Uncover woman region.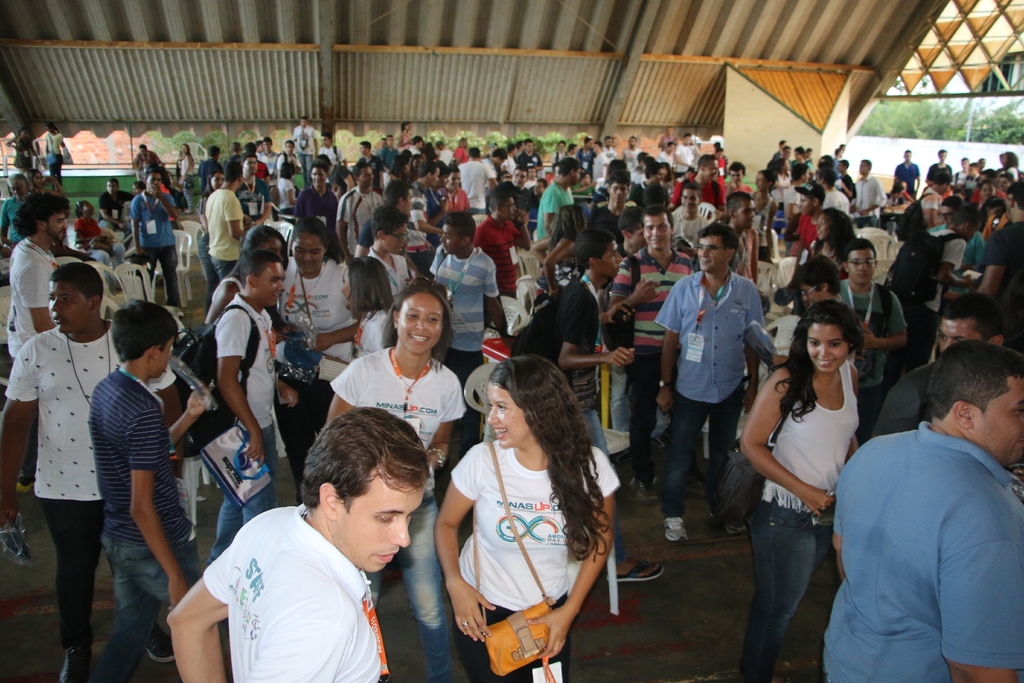
Uncovered: left=339, top=255, right=399, bottom=363.
